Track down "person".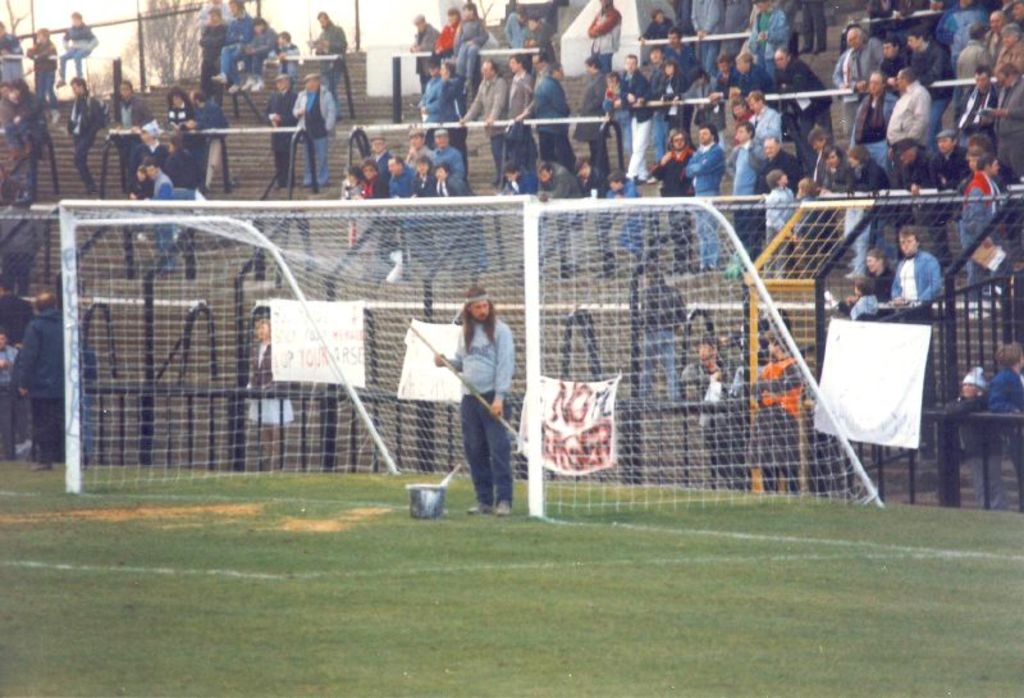
Tracked to 431,119,467,182.
